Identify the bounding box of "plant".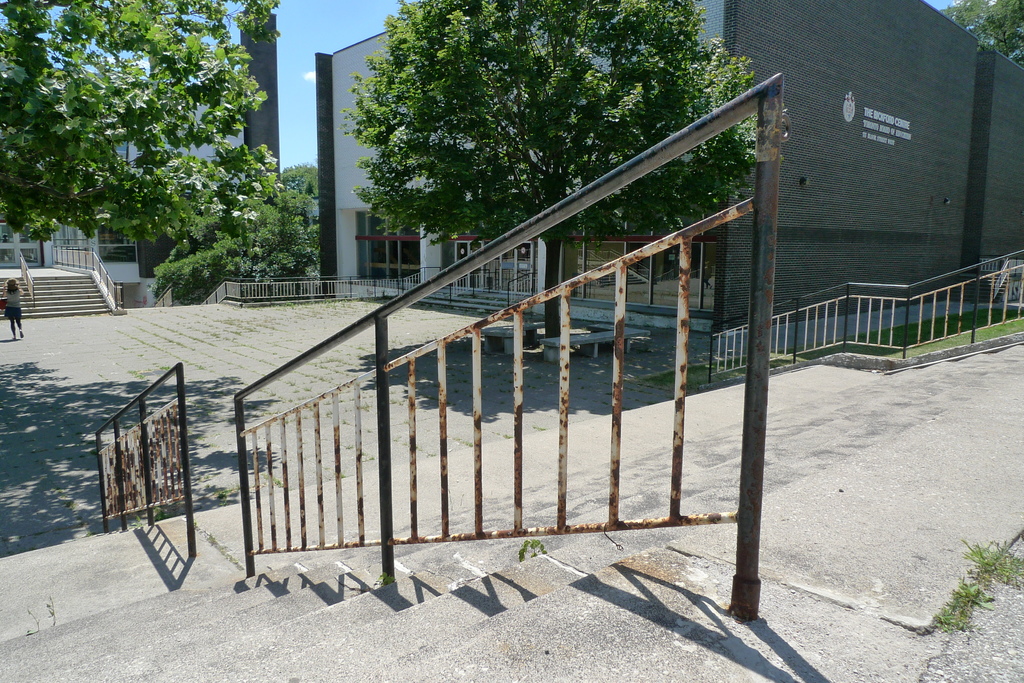
box(49, 456, 60, 463).
